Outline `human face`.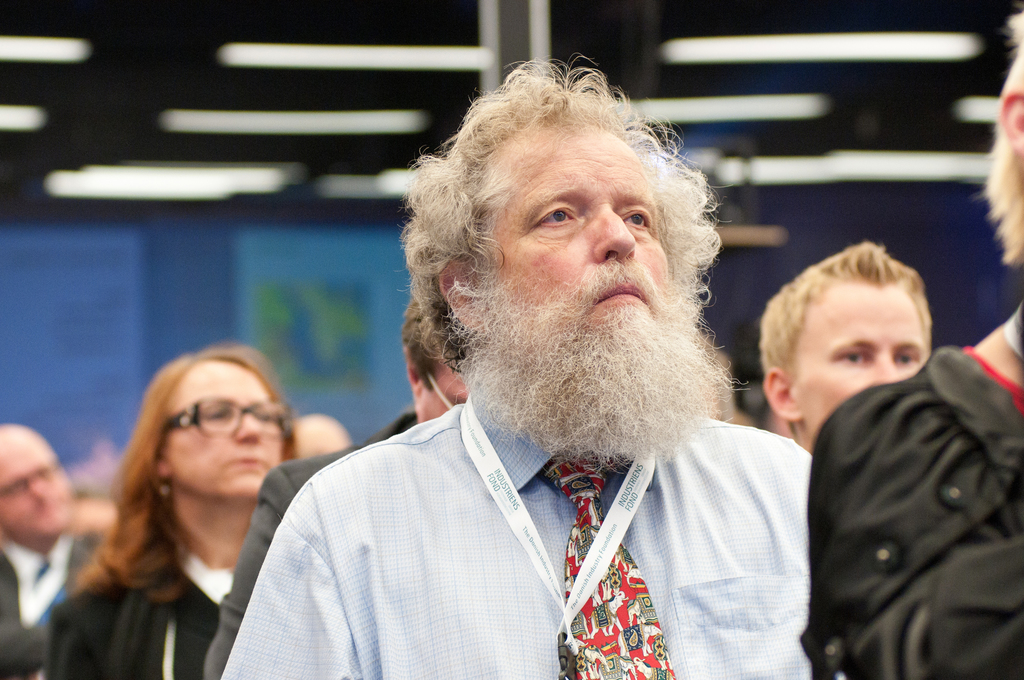
Outline: locate(0, 435, 73, 537).
